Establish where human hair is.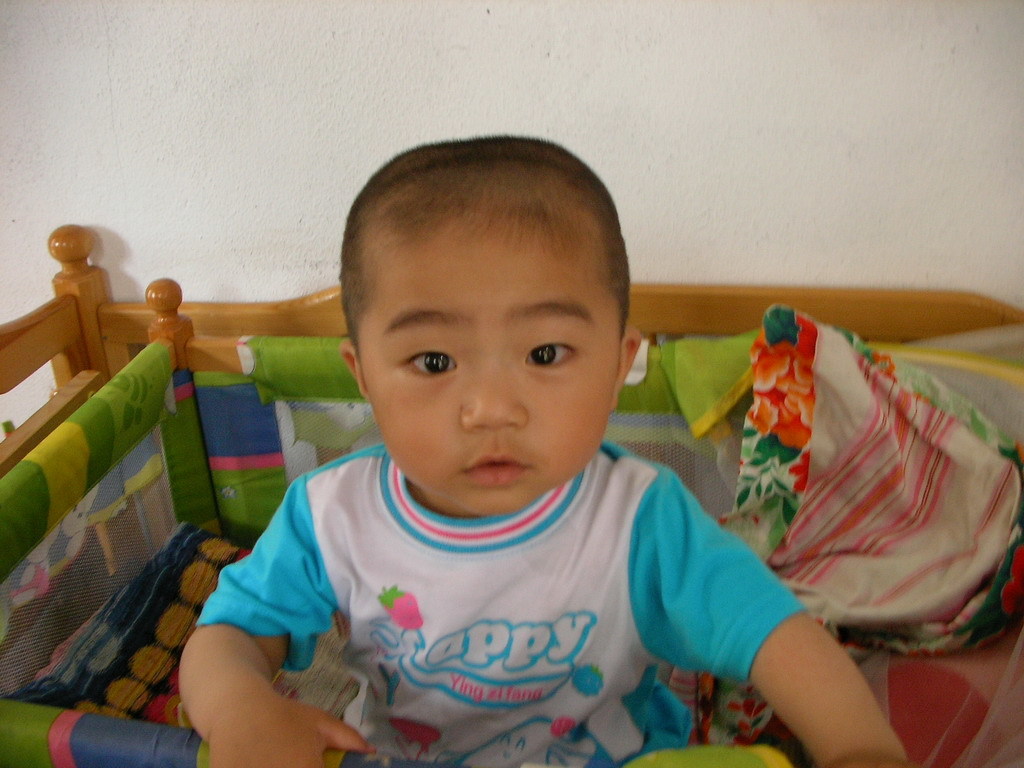
Established at {"x1": 342, "y1": 164, "x2": 621, "y2": 348}.
